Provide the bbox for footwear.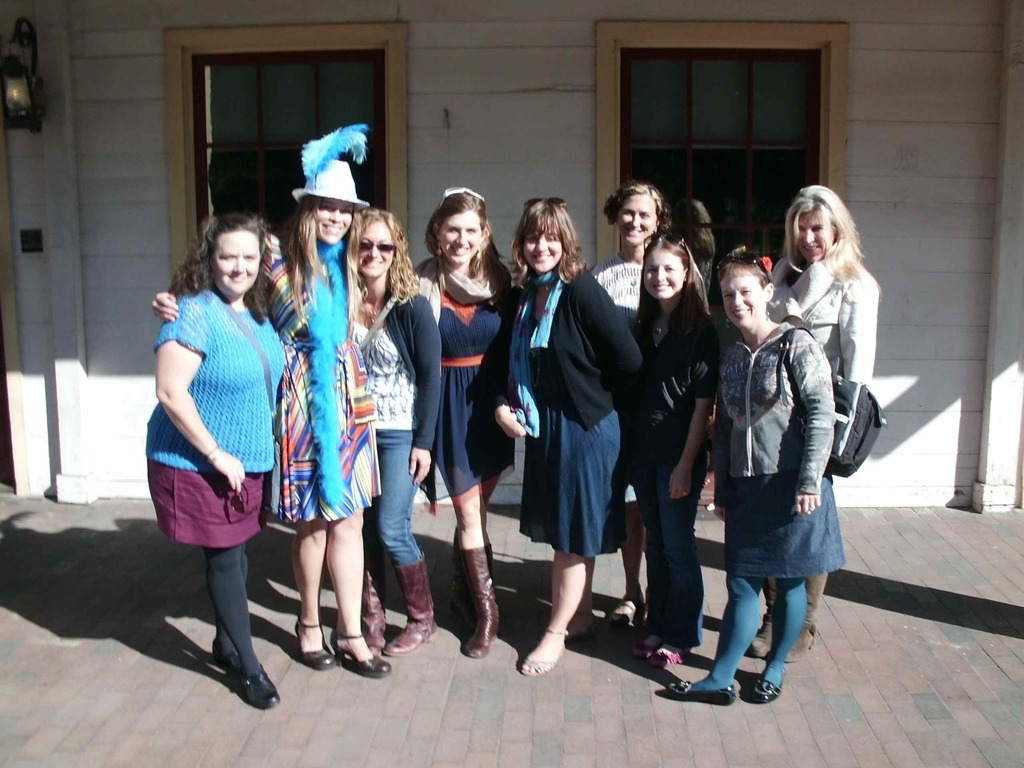
box(228, 666, 285, 714).
